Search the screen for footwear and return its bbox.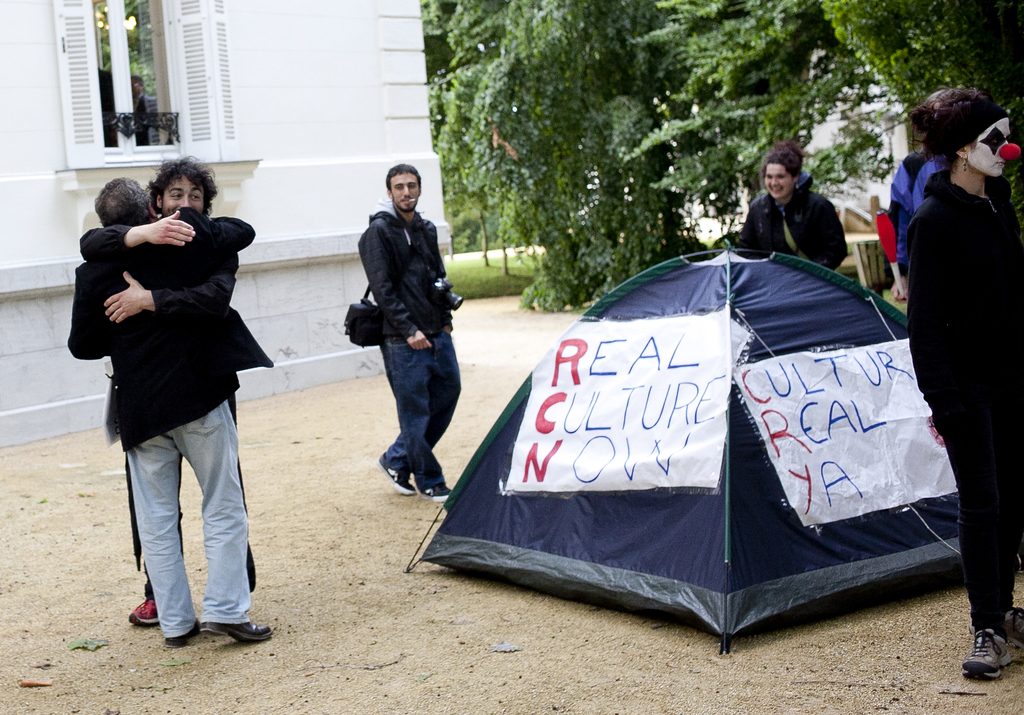
Found: box=[165, 628, 194, 643].
